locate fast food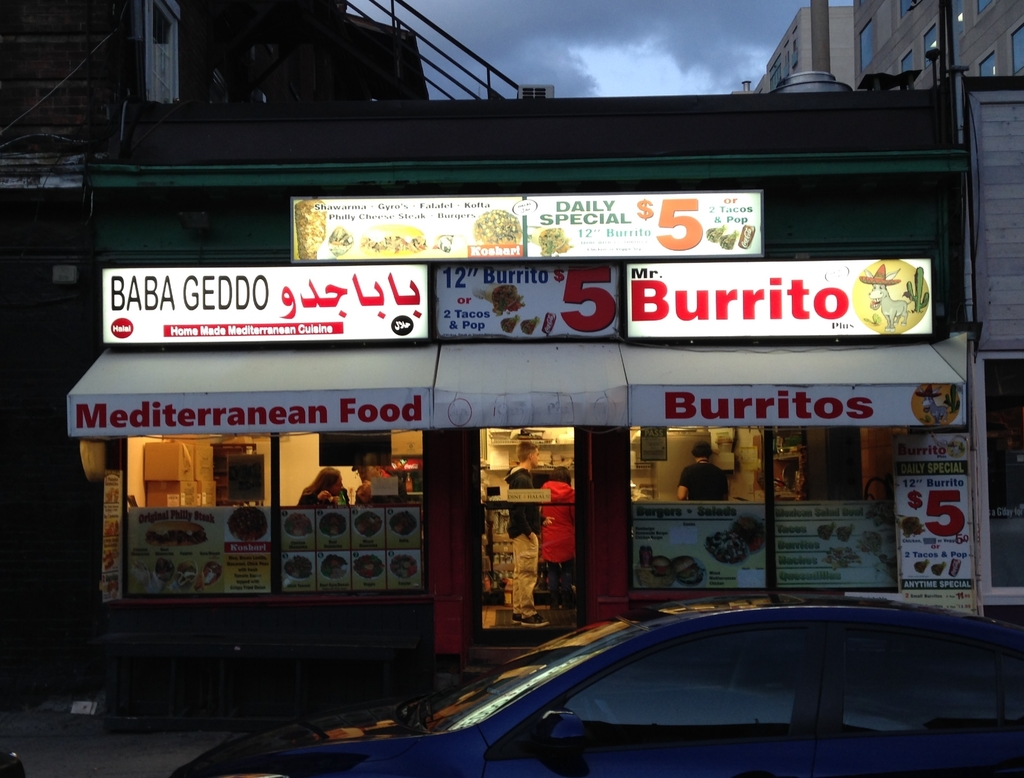
387,553,417,579
